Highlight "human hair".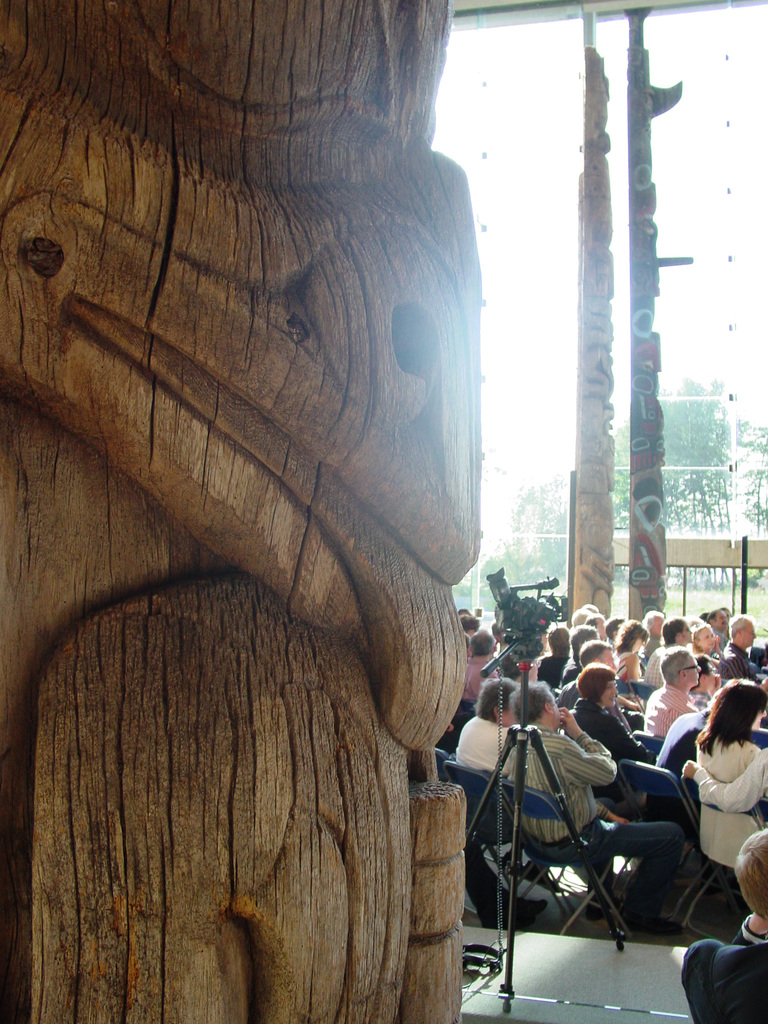
Highlighted region: box(478, 672, 515, 719).
